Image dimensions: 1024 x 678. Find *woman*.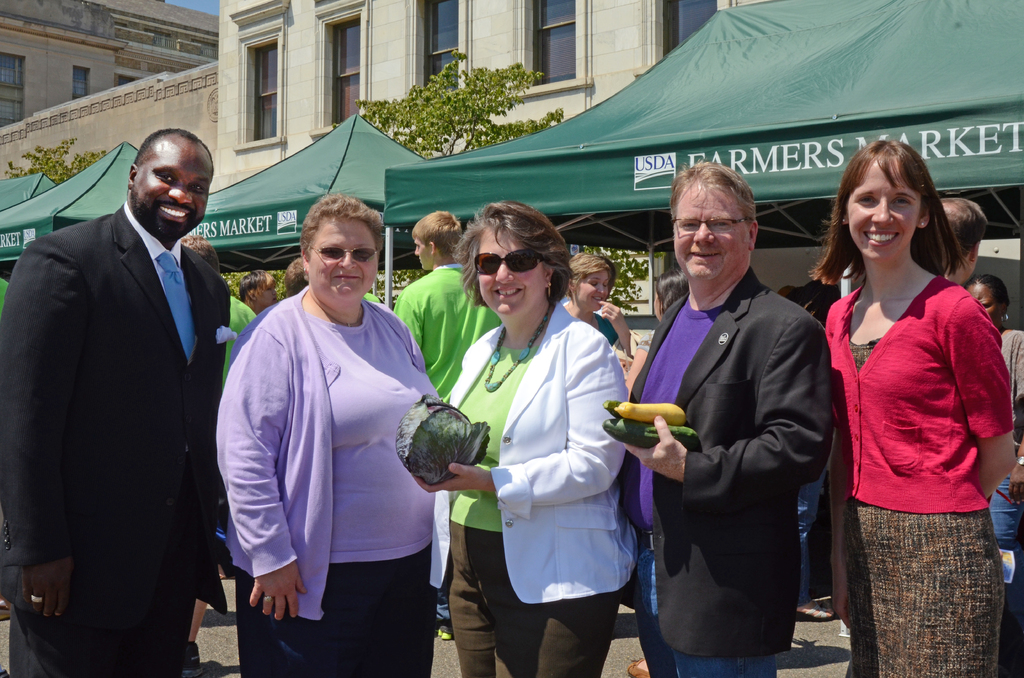
left=557, top=254, right=635, bottom=354.
